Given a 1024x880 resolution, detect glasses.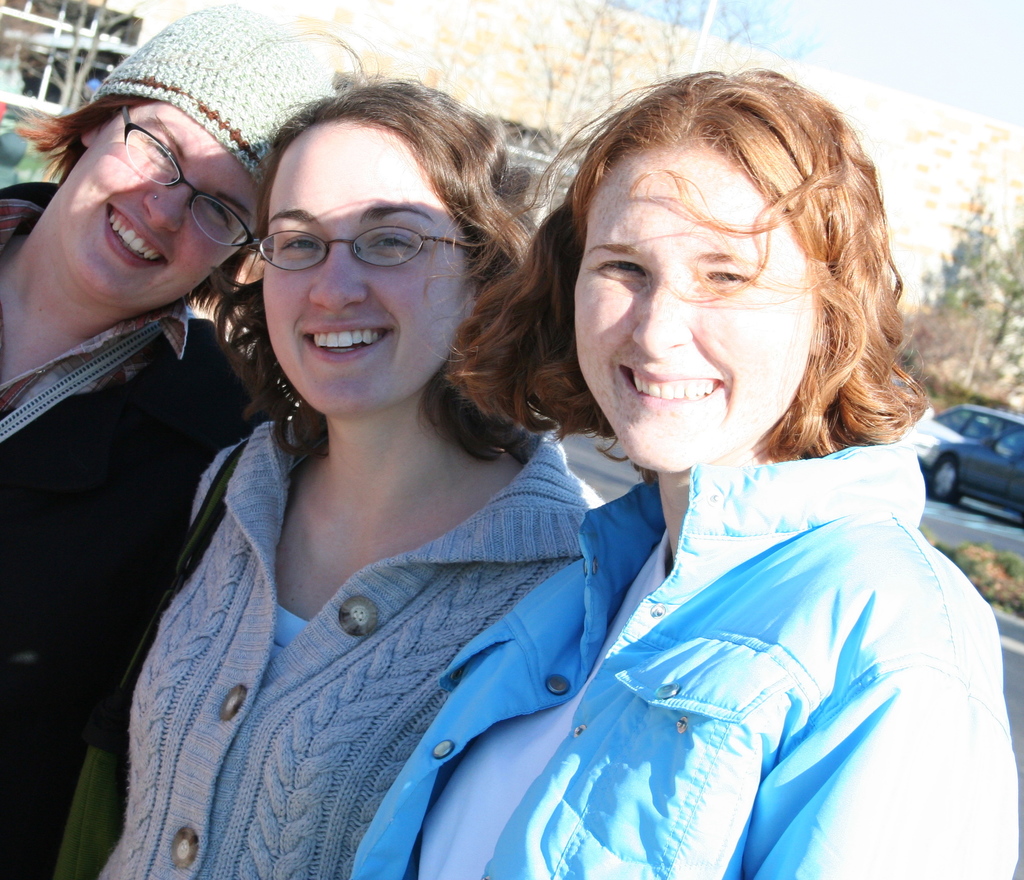
bbox=[115, 108, 255, 243].
